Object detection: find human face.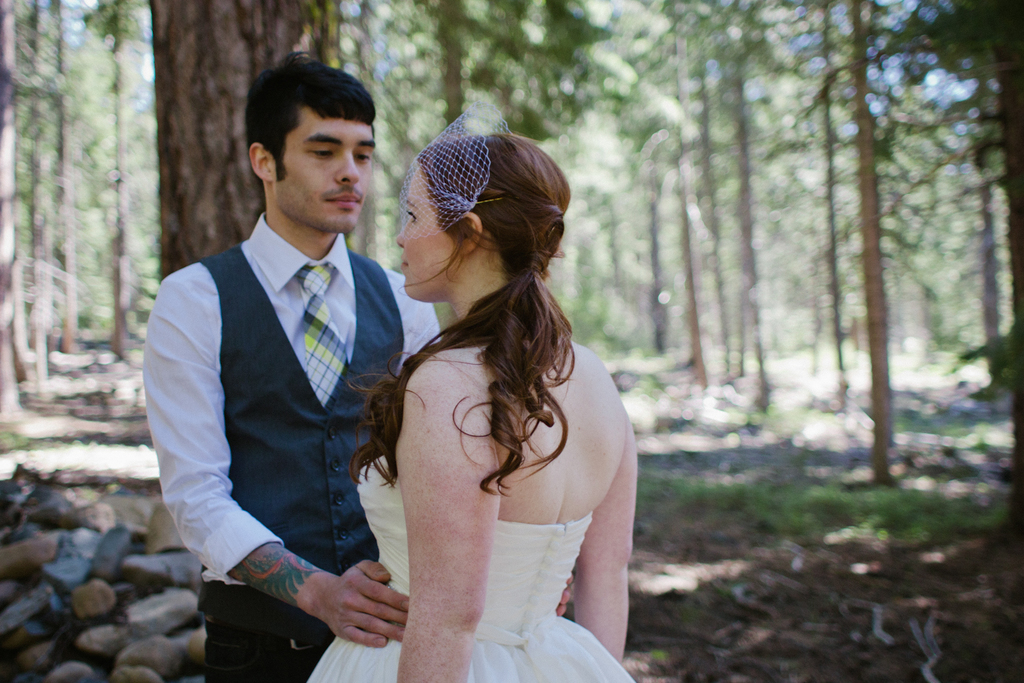
<region>387, 157, 449, 304</region>.
